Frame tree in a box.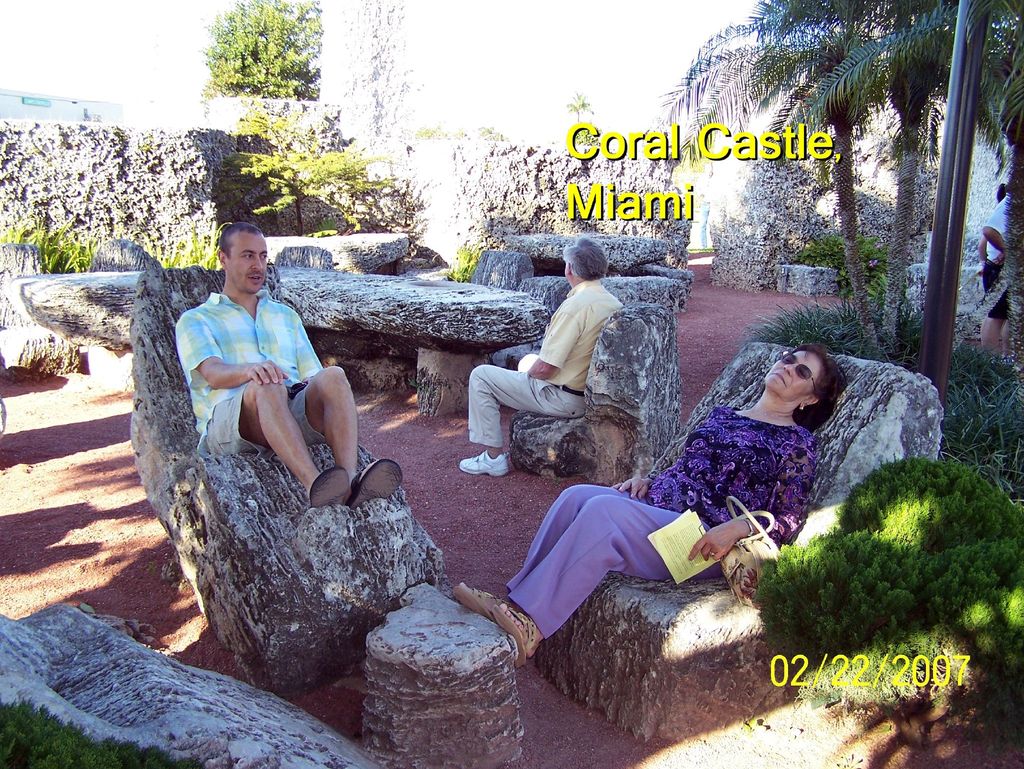
(left=564, top=91, right=596, bottom=122).
